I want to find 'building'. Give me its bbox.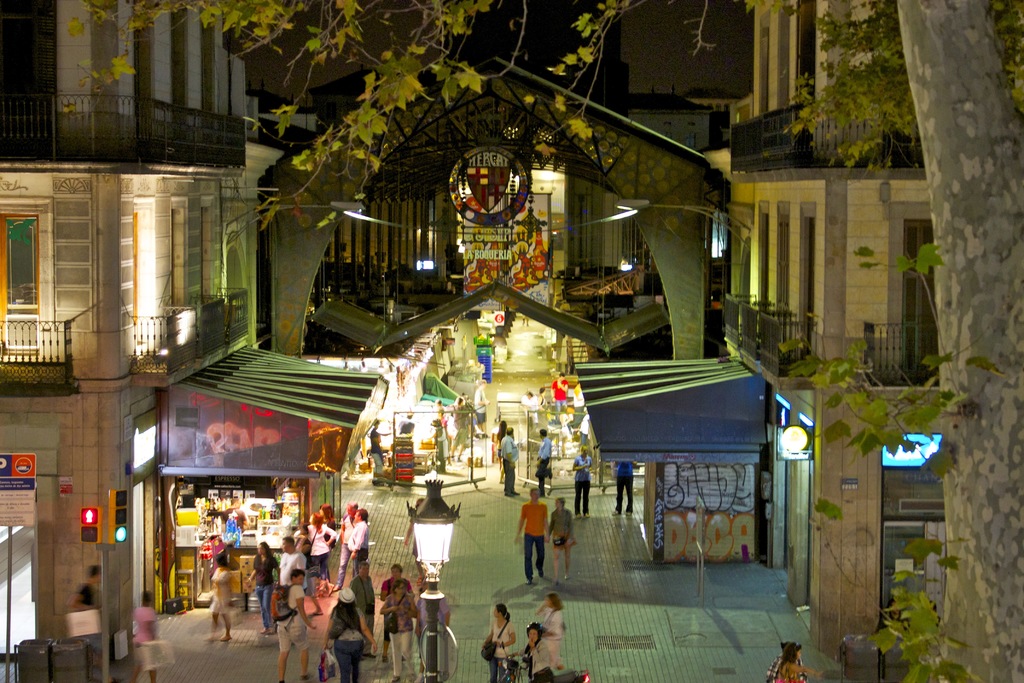
[0, 0, 381, 682].
